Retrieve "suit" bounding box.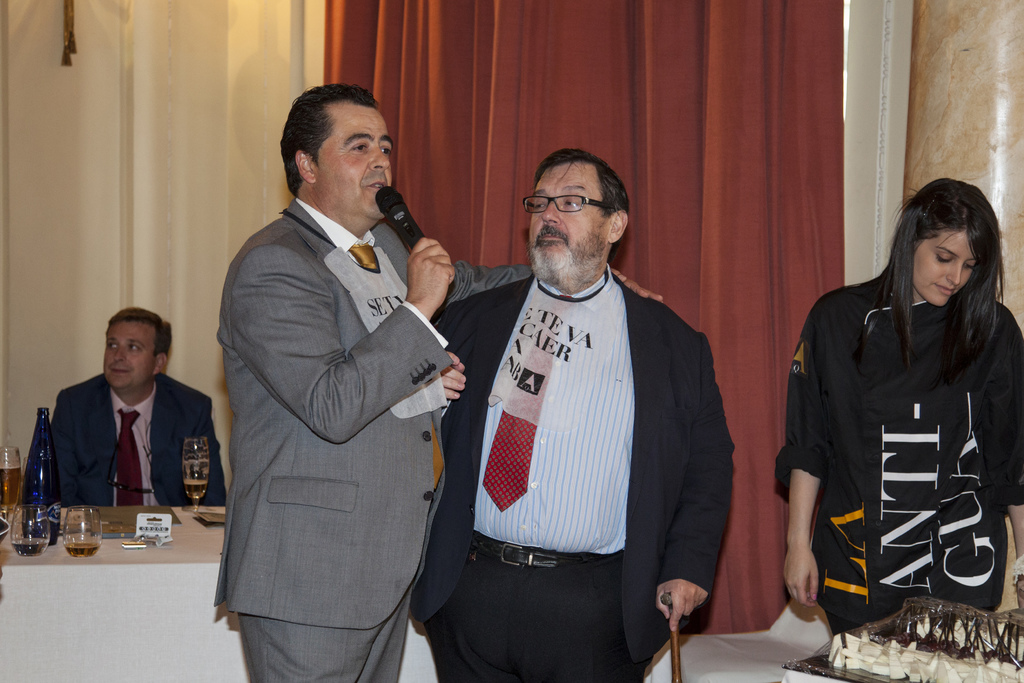
Bounding box: <bbox>209, 200, 532, 682</bbox>.
